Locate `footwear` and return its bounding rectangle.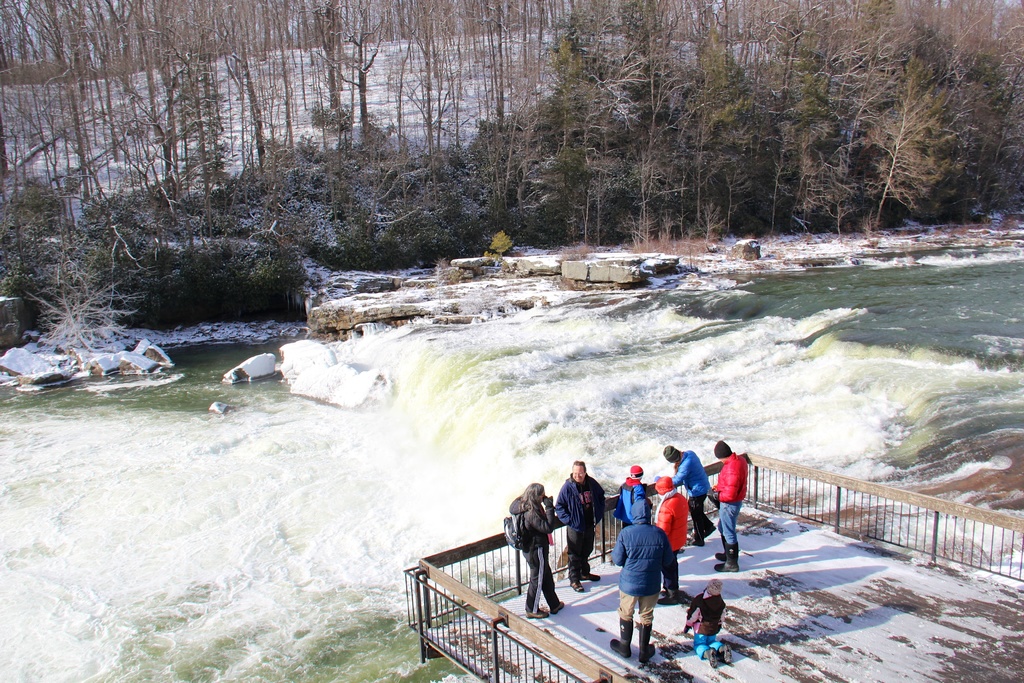
<box>696,524,723,540</box>.
